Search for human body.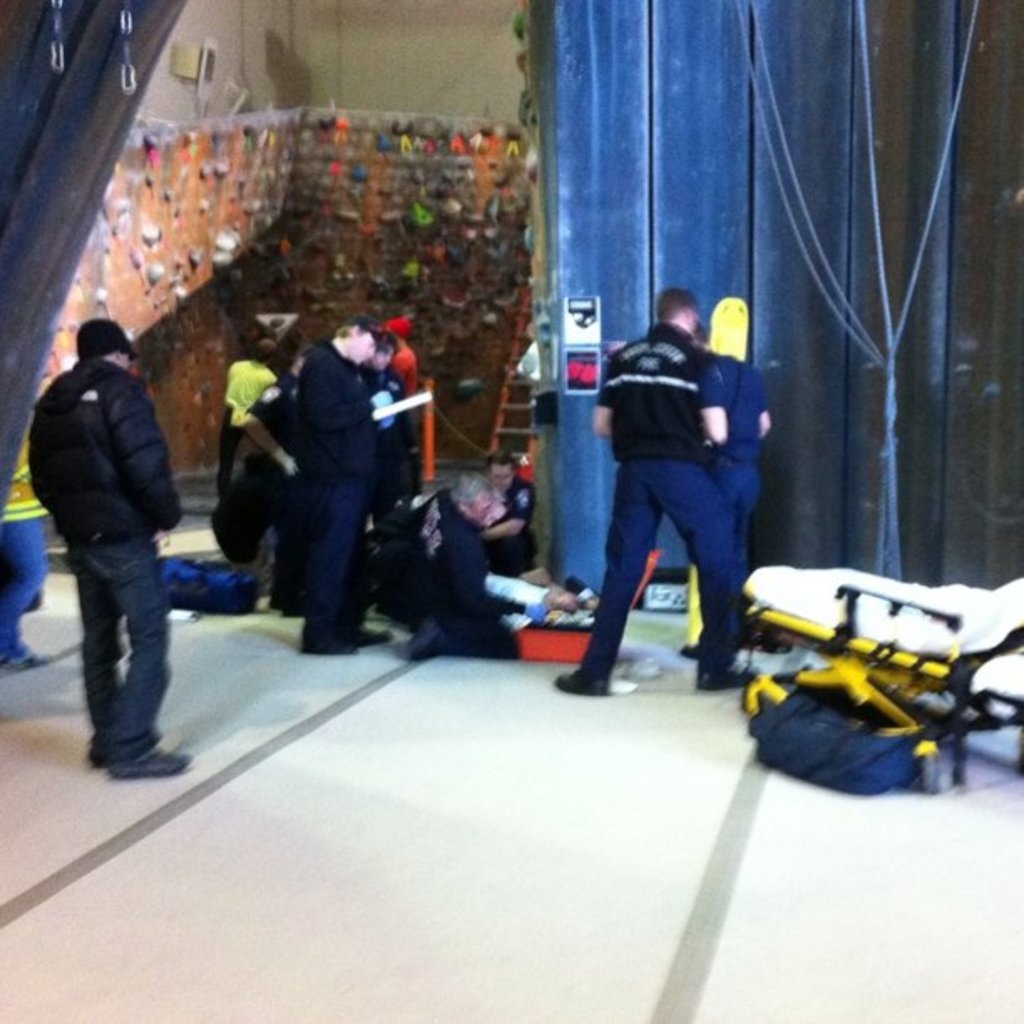
Found at {"left": 281, "top": 308, "right": 397, "bottom": 649}.
